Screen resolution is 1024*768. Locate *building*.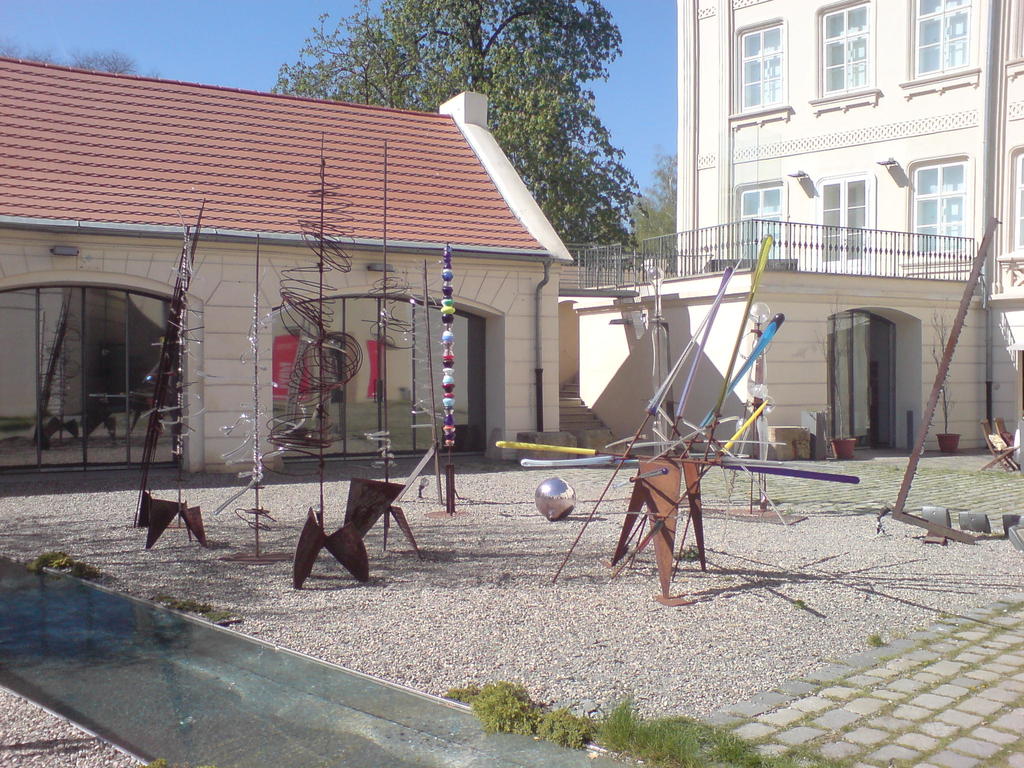
0, 58, 575, 471.
